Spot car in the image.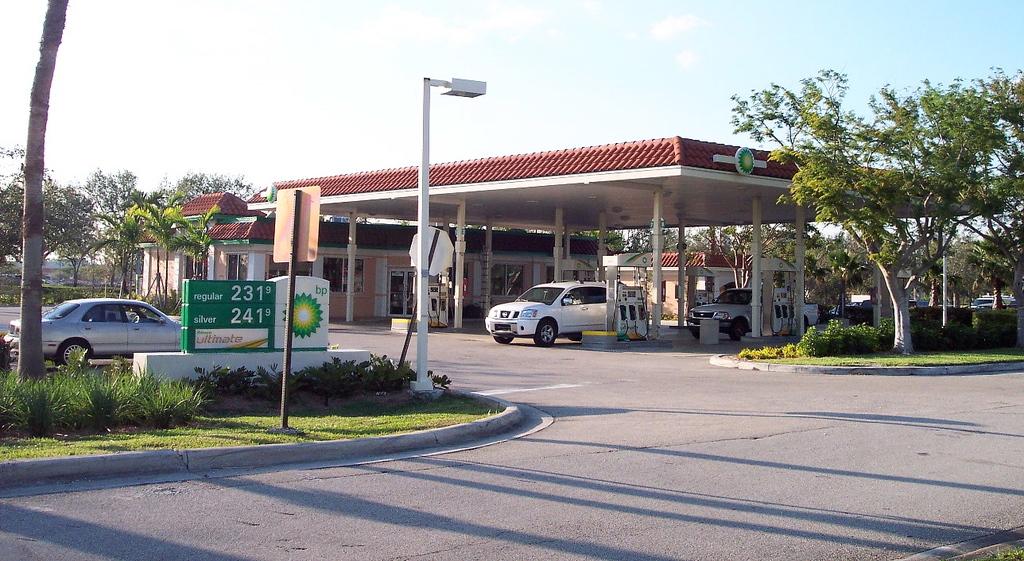
car found at select_region(6, 296, 193, 373).
